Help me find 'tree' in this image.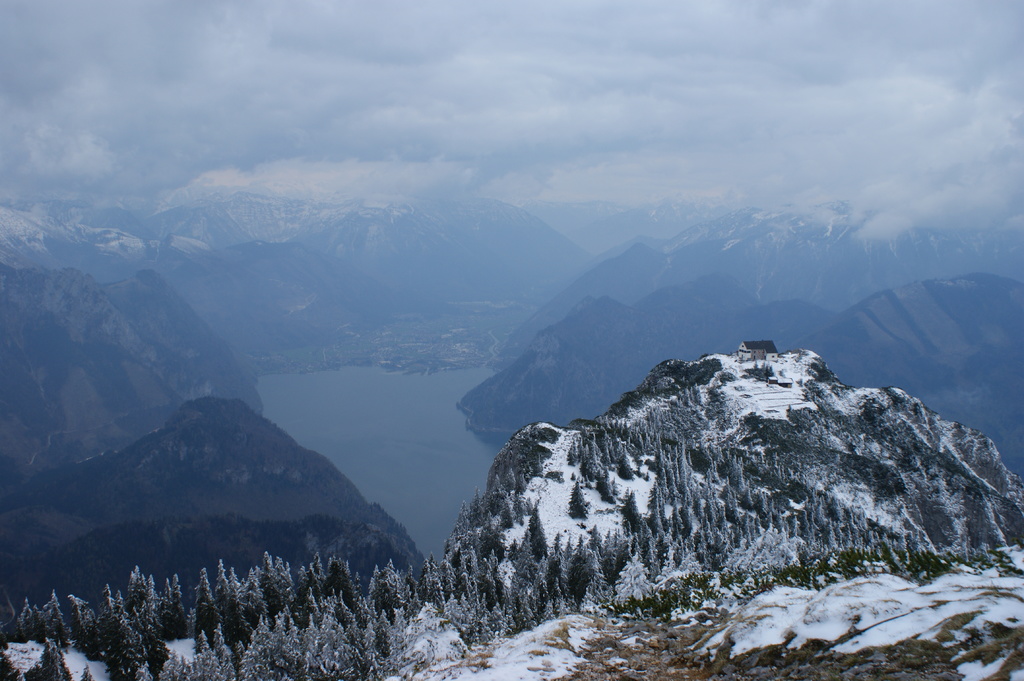
Found it: bbox=[479, 524, 493, 556].
